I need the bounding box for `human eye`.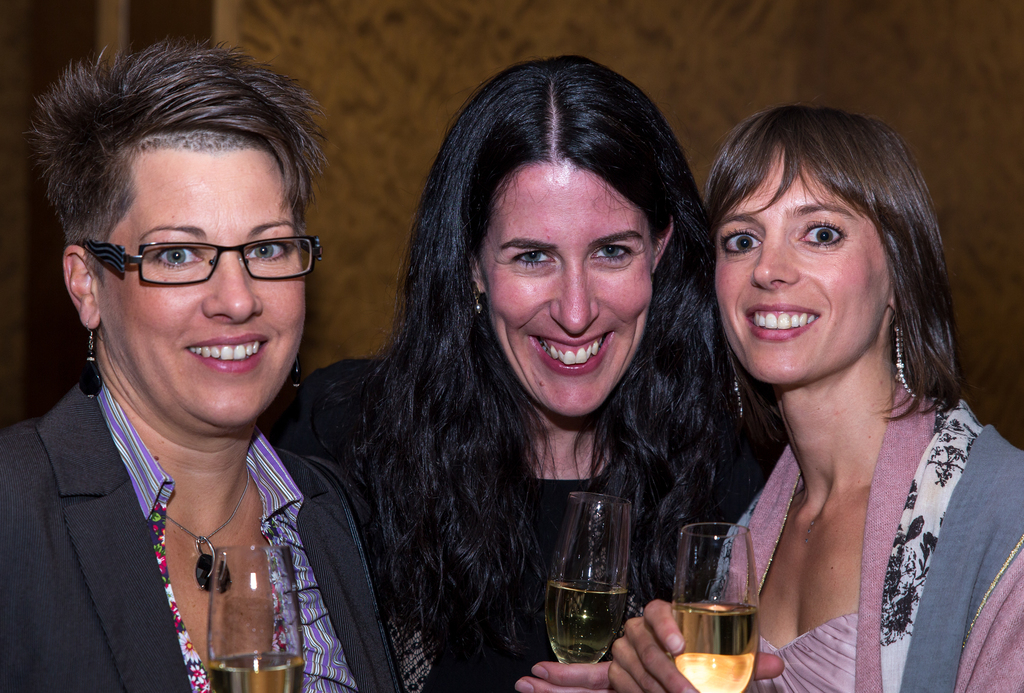
Here it is: select_region(787, 215, 846, 253).
